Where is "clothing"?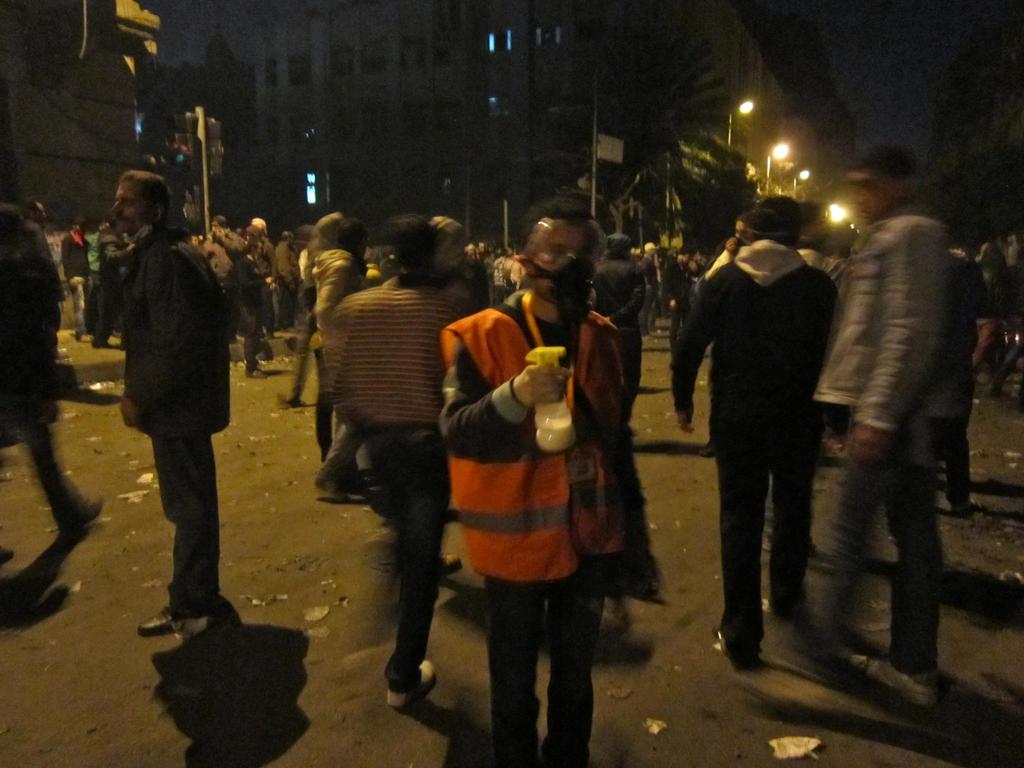
region(243, 230, 269, 330).
